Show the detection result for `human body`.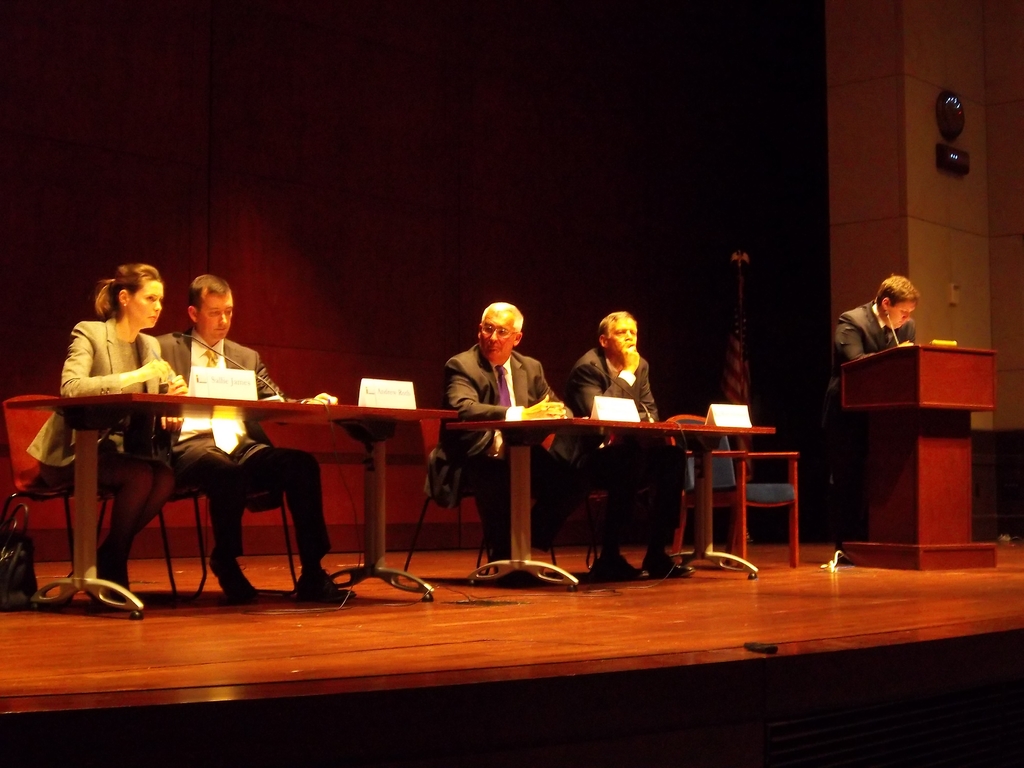
<region>829, 294, 915, 543</region>.
